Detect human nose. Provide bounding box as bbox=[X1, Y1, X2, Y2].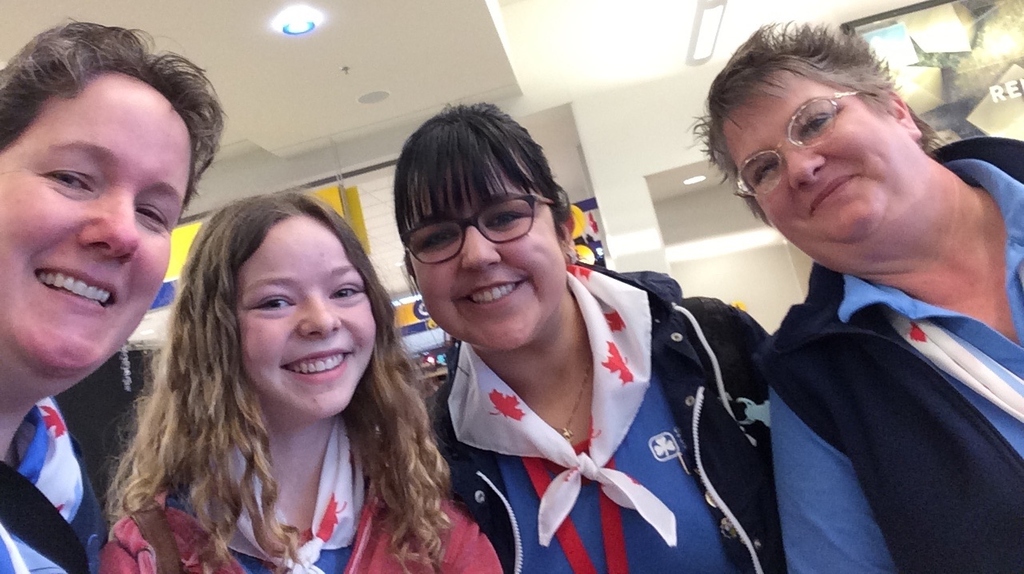
bbox=[70, 197, 138, 264].
